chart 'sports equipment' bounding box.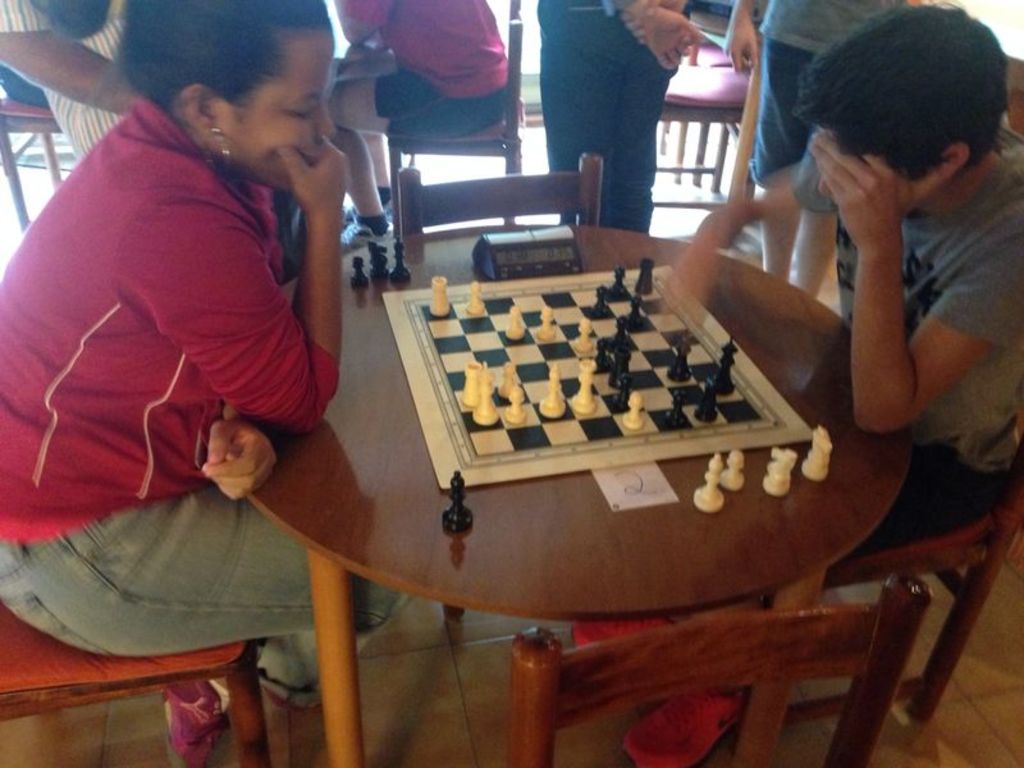
Charted: 692,449,722,508.
